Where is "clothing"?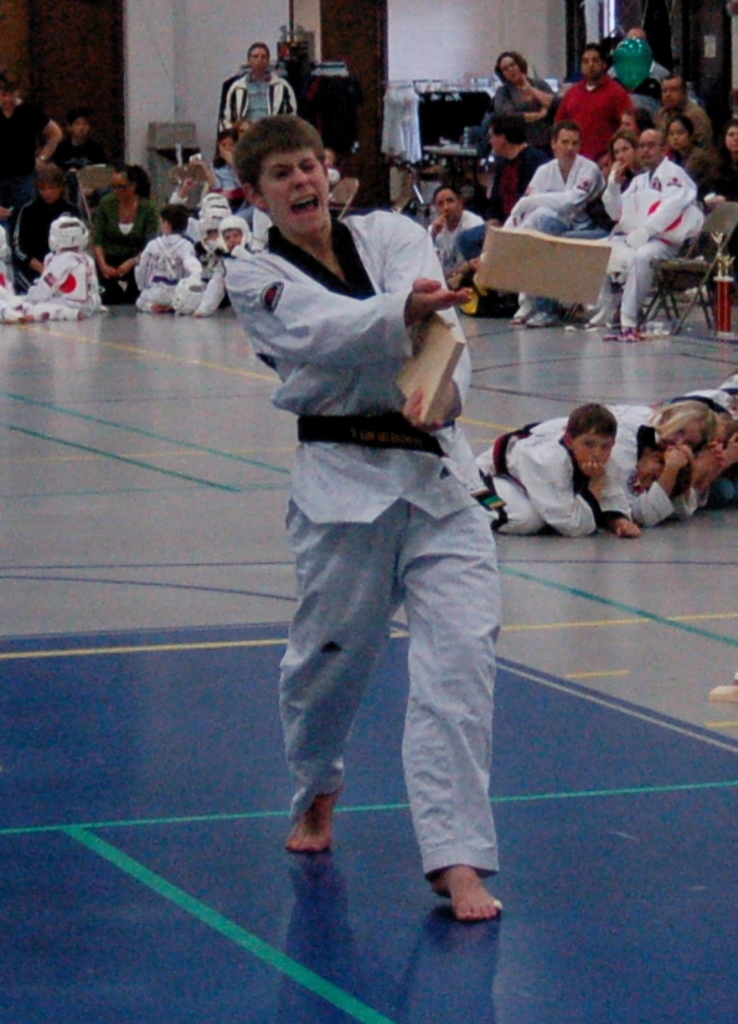
<bbox>26, 250, 105, 311</bbox>.
